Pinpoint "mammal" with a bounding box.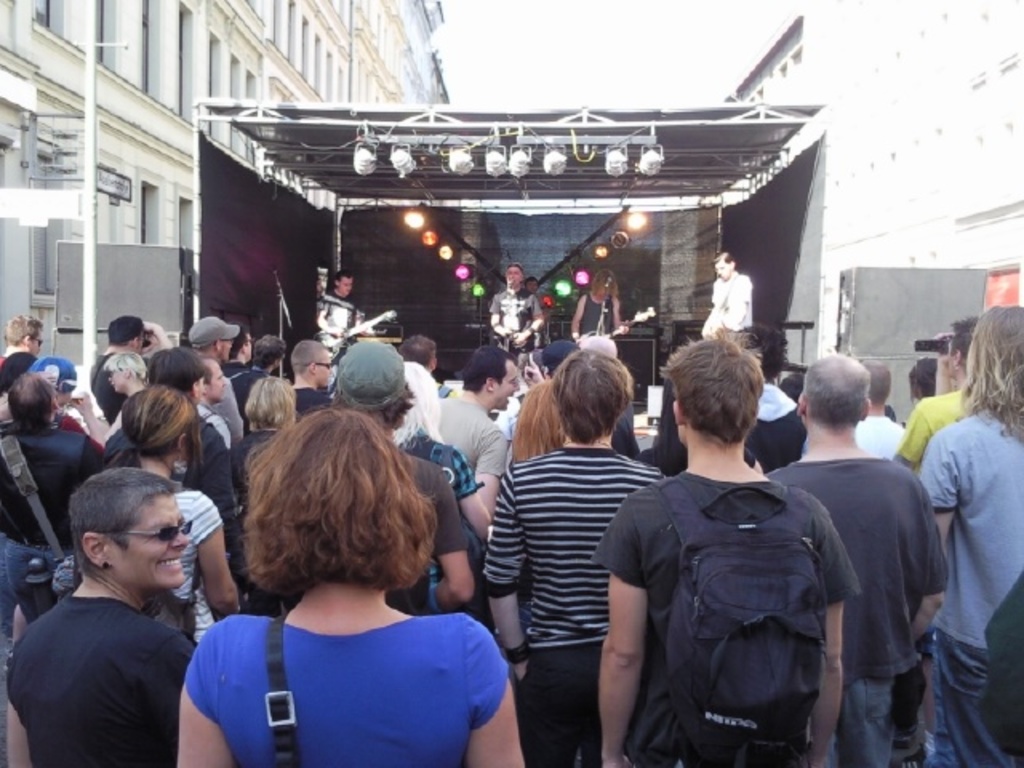
locate(398, 330, 448, 392).
